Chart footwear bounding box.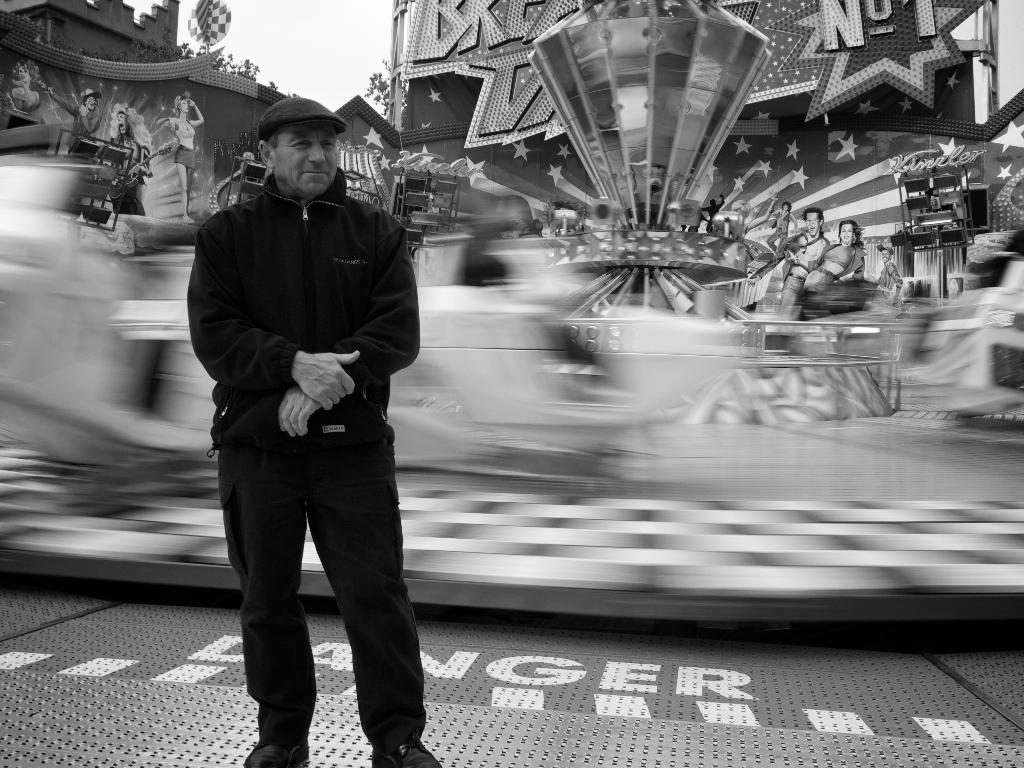
Charted: detection(365, 734, 450, 767).
